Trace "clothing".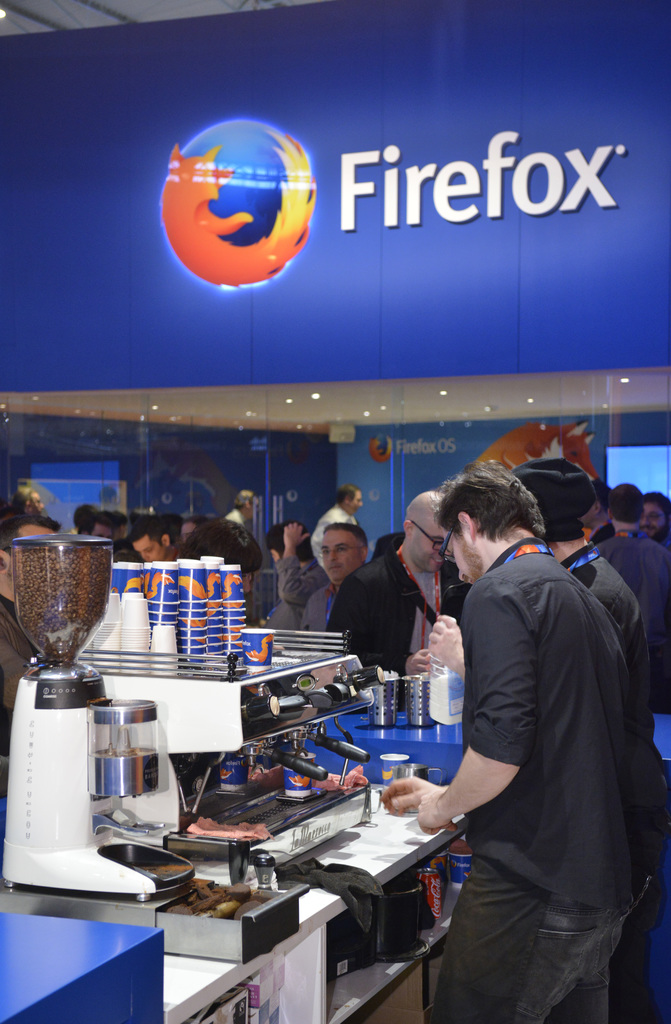
Traced to l=0, t=595, r=35, b=755.
